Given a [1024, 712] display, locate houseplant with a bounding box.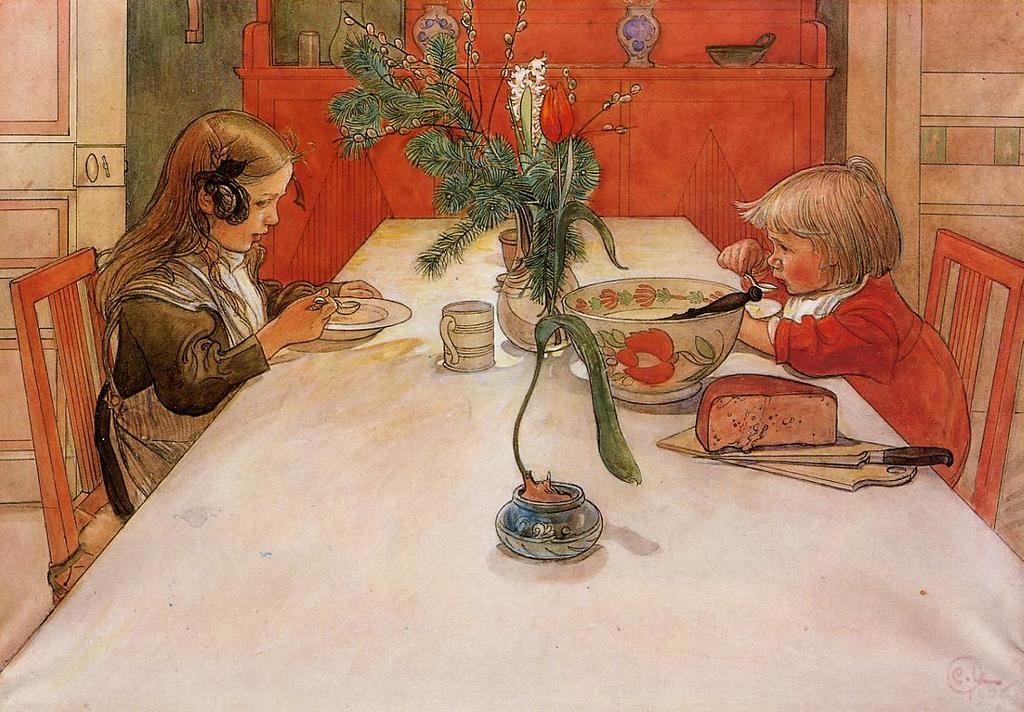
Located: region(329, 0, 637, 558).
